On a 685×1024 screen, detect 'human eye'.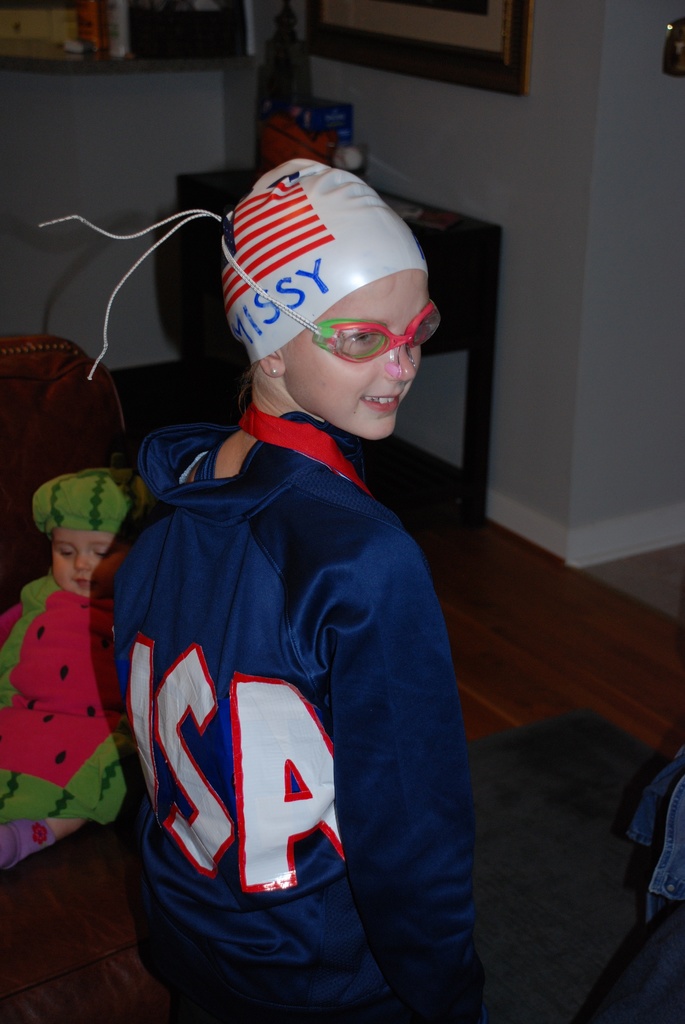
BBox(338, 324, 381, 349).
